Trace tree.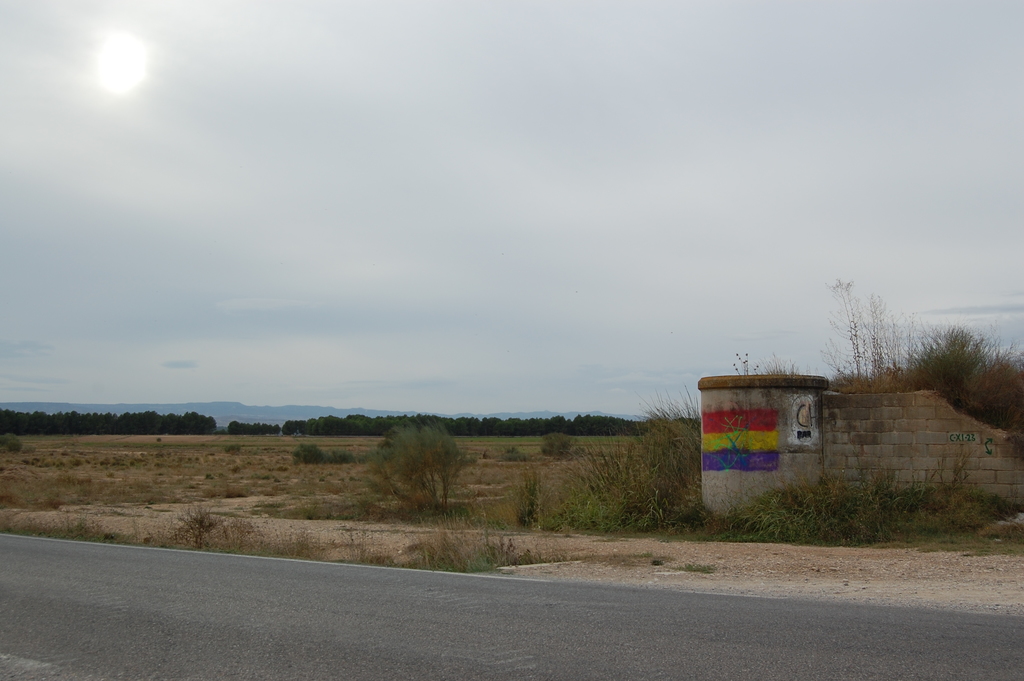
Traced to bbox(924, 329, 1023, 436).
